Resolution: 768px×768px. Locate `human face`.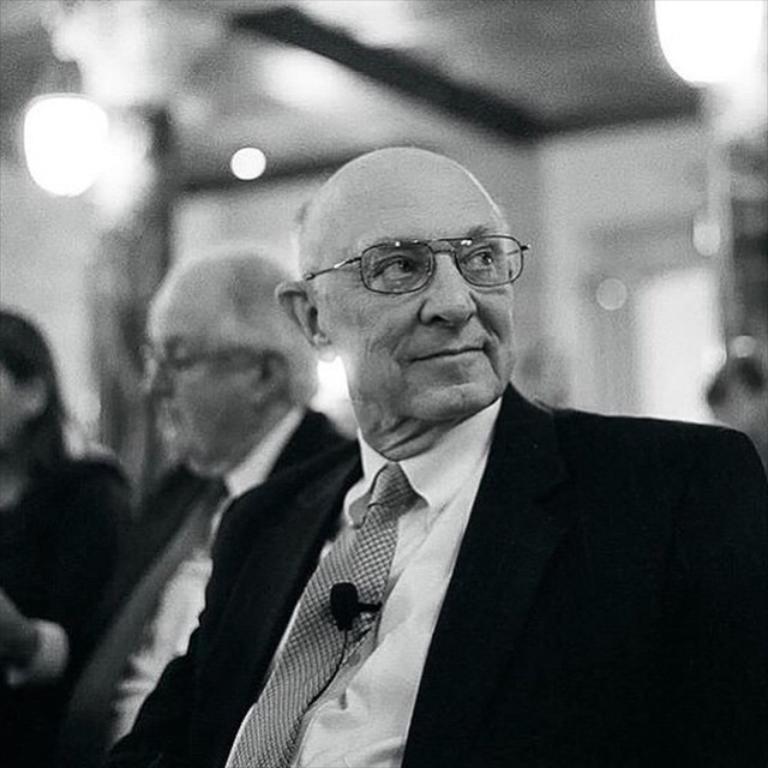
{"x1": 145, "y1": 316, "x2": 263, "y2": 456}.
